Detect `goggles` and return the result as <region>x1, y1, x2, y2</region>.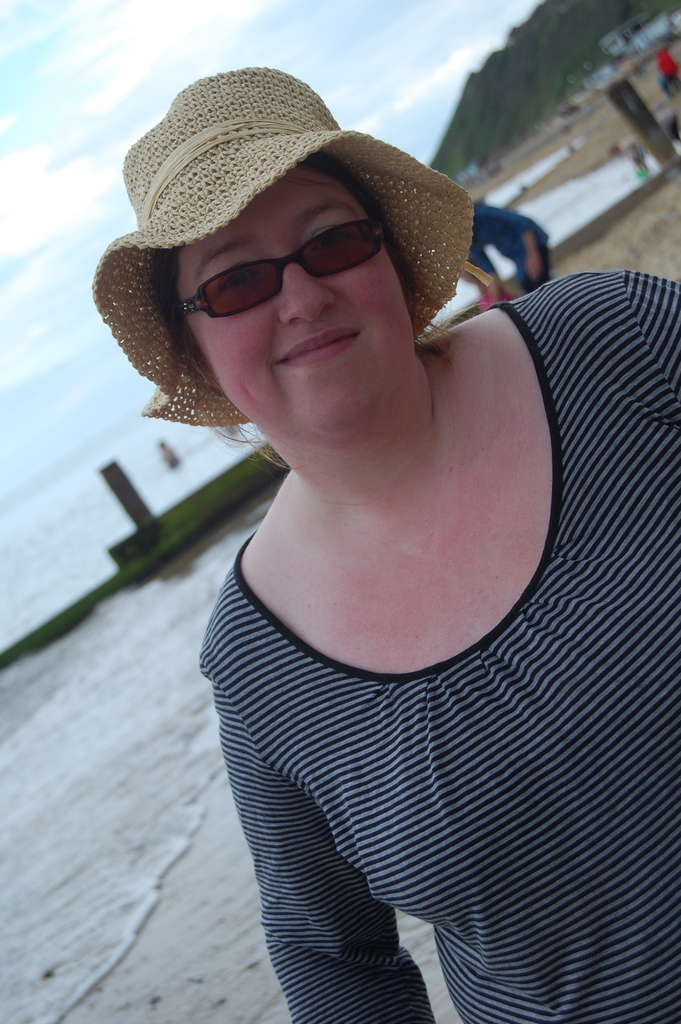
<region>168, 216, 419, 307</region>.
